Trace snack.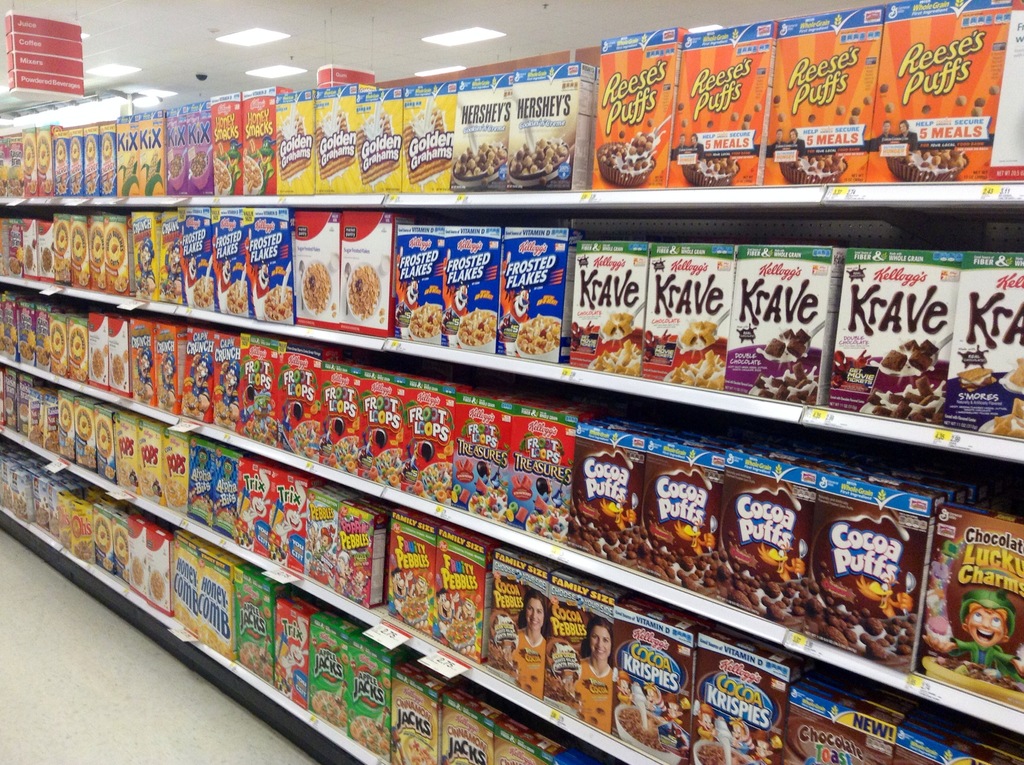
Traced to 779/114/783/119.
